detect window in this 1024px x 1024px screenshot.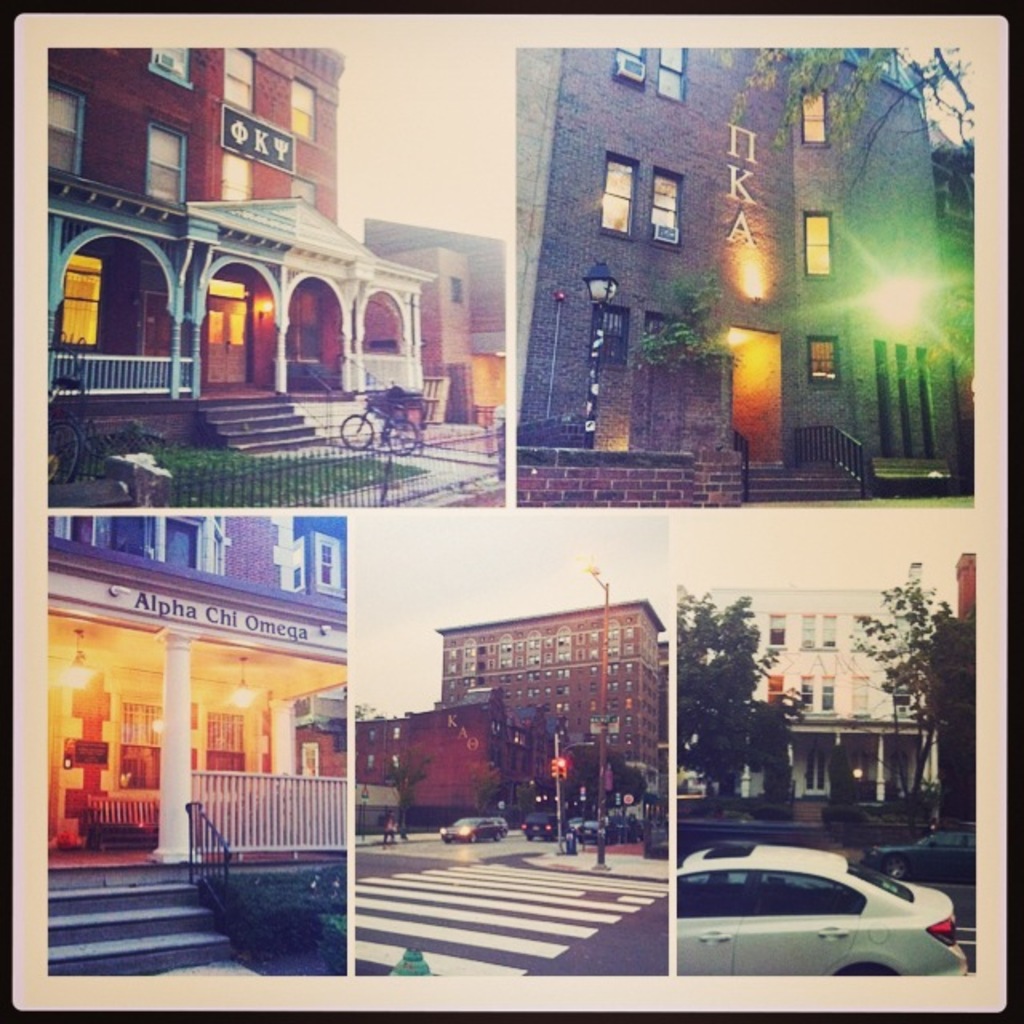
Detection: pyautogui.locateOnScreen(808, 334, 843, 387).
